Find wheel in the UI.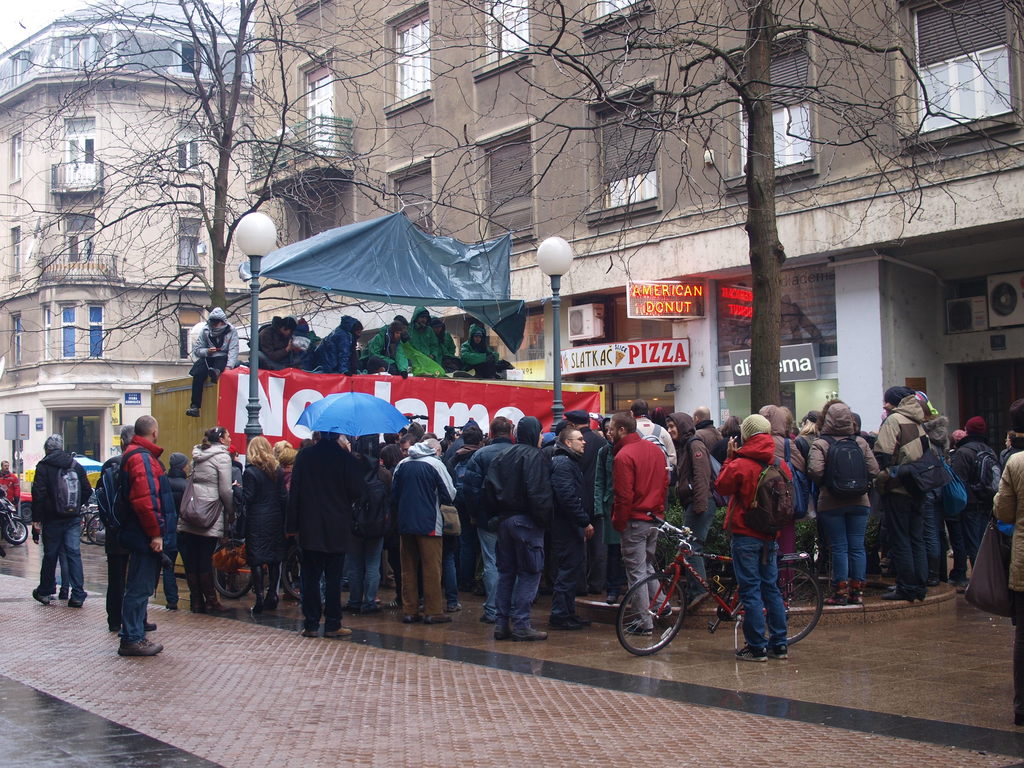
UI element at box=[211, 540, 254, 601].
